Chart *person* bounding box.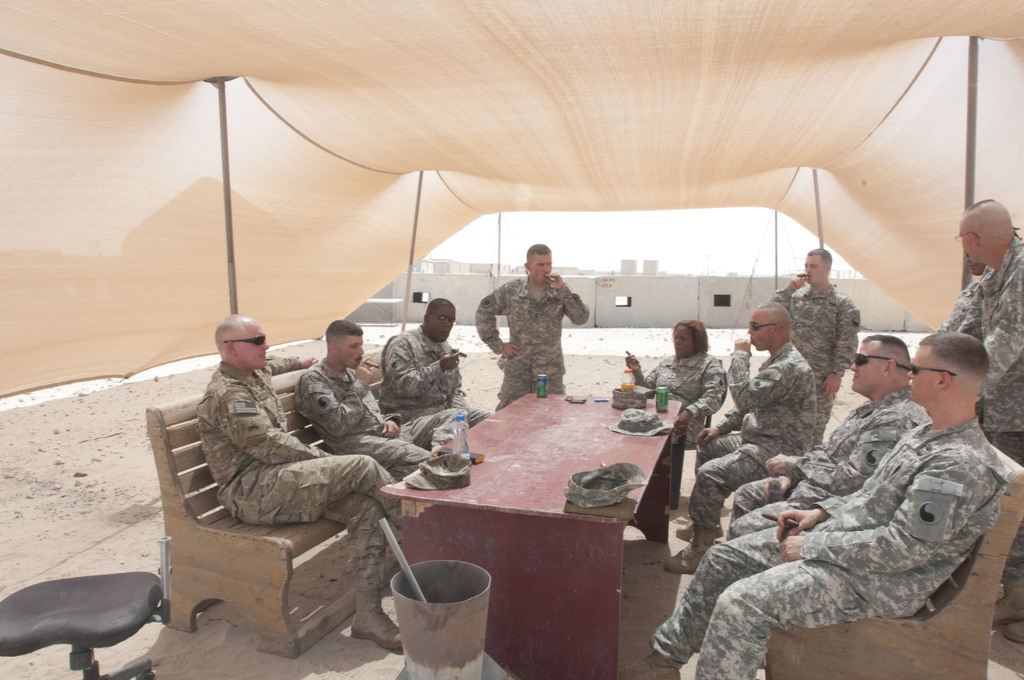
Charted: crop(725, 325, 930, 549).
